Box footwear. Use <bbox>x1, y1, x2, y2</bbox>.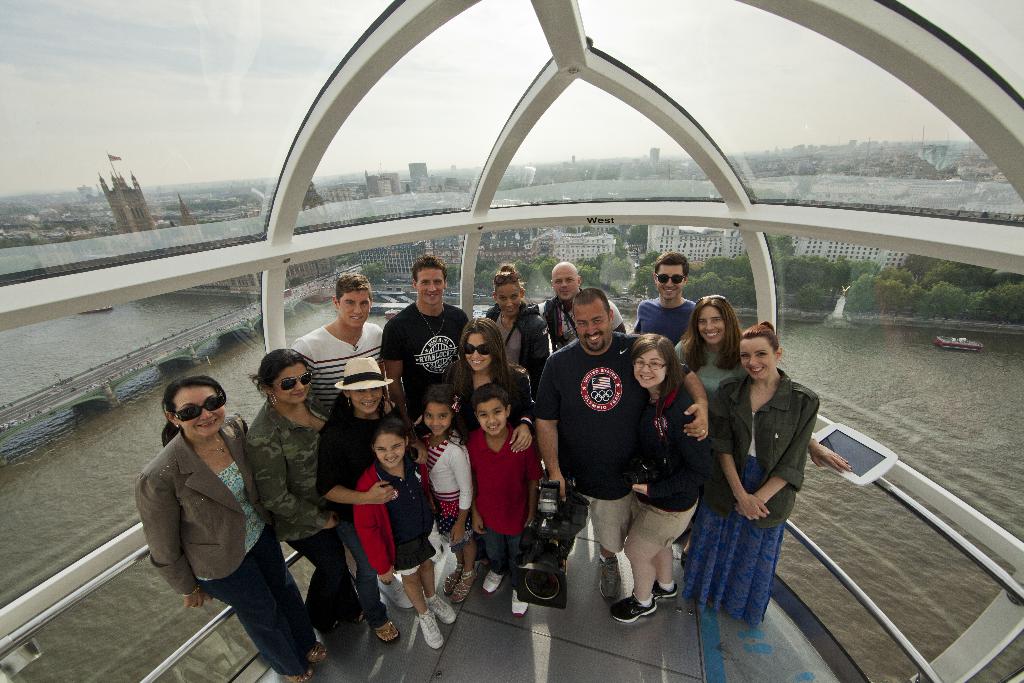
<bbox>285, 671, 313, 682</bbox>.
